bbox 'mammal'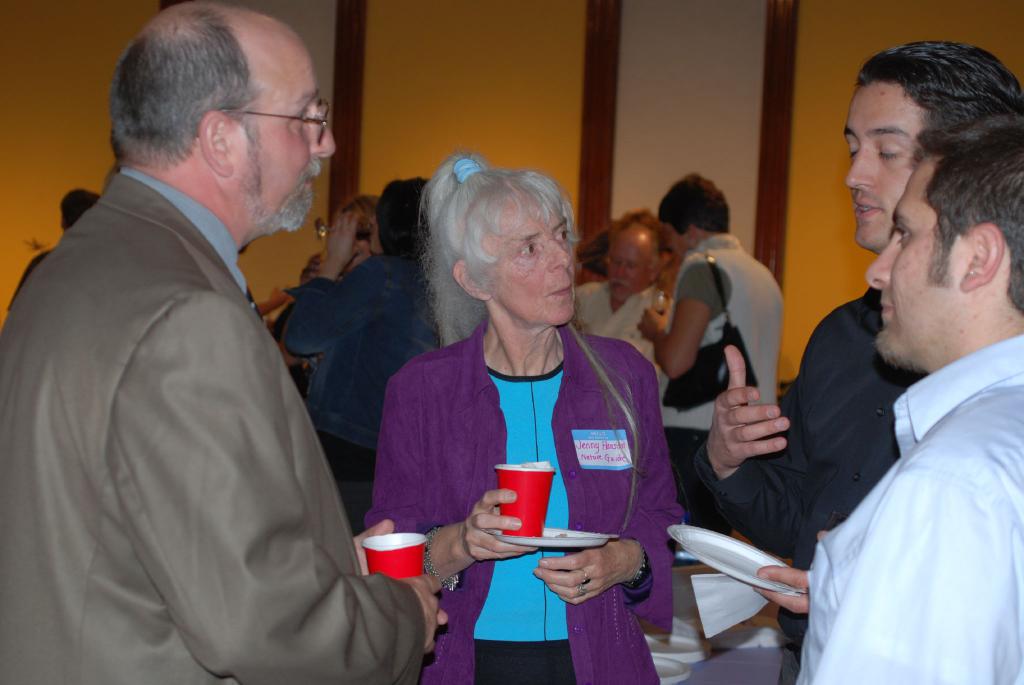
<region>794, 117, 1023, 682</region>
